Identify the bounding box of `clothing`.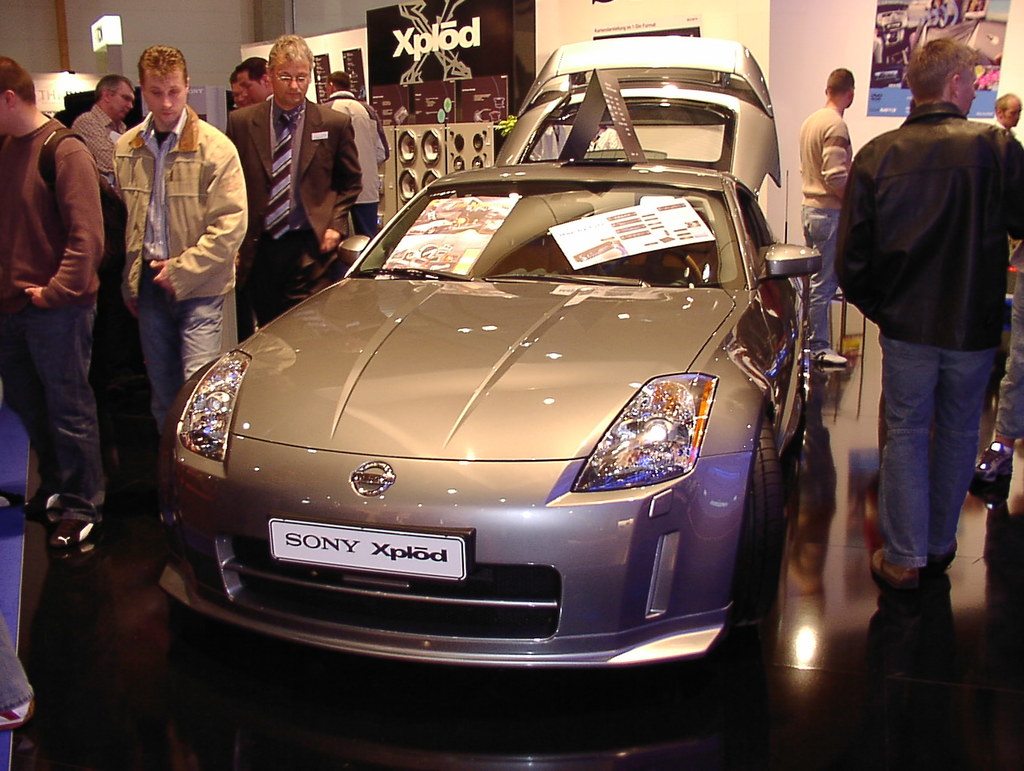
[0,114,96,313].
